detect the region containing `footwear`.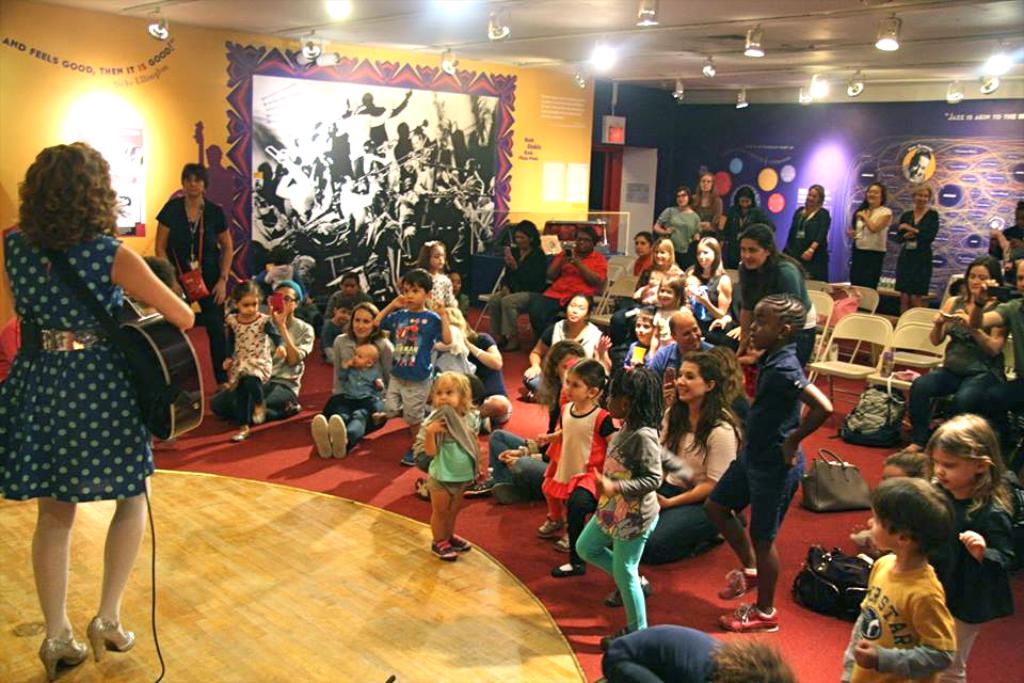
<box>534,517,572,537</box>.
